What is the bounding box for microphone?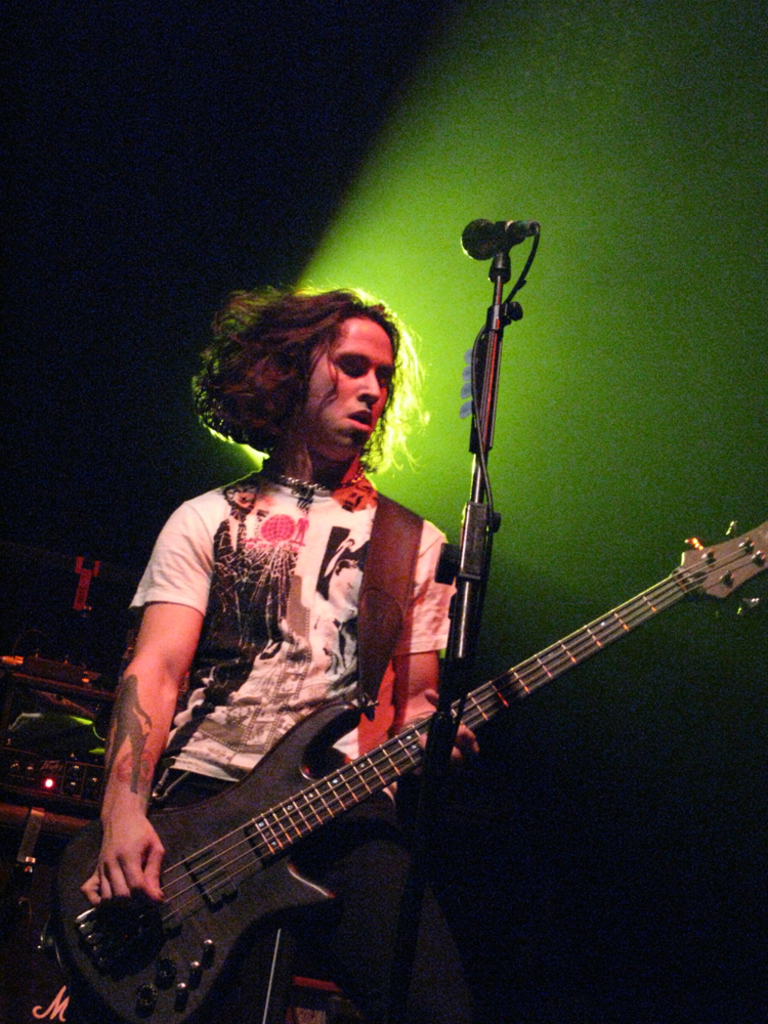
rect(459, 212, 527, 262).
